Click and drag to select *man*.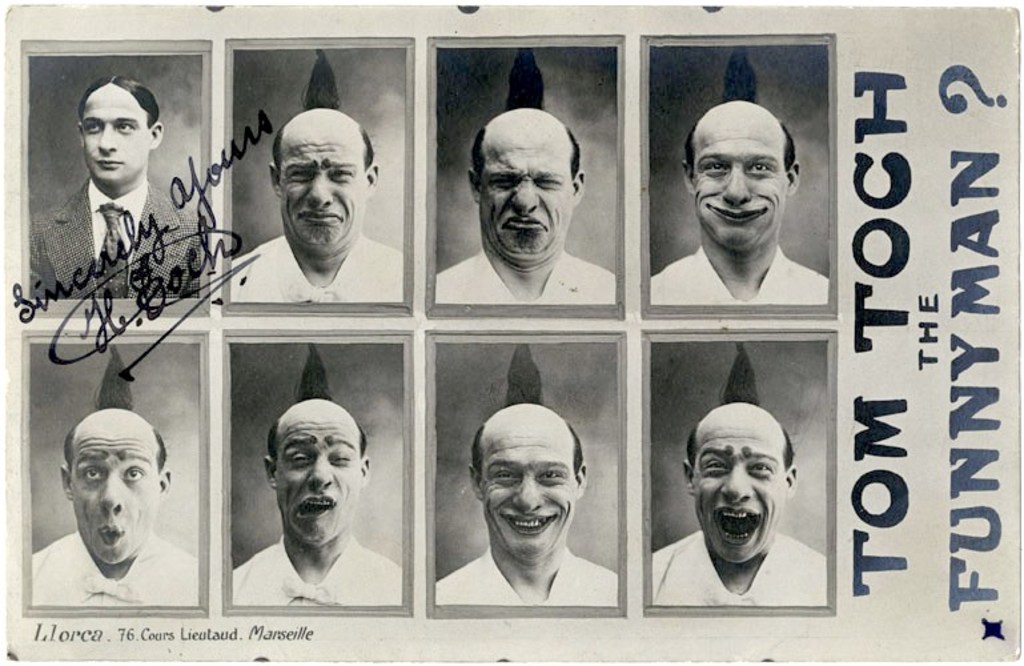
Selection: region(655, 401, 831, 607).
